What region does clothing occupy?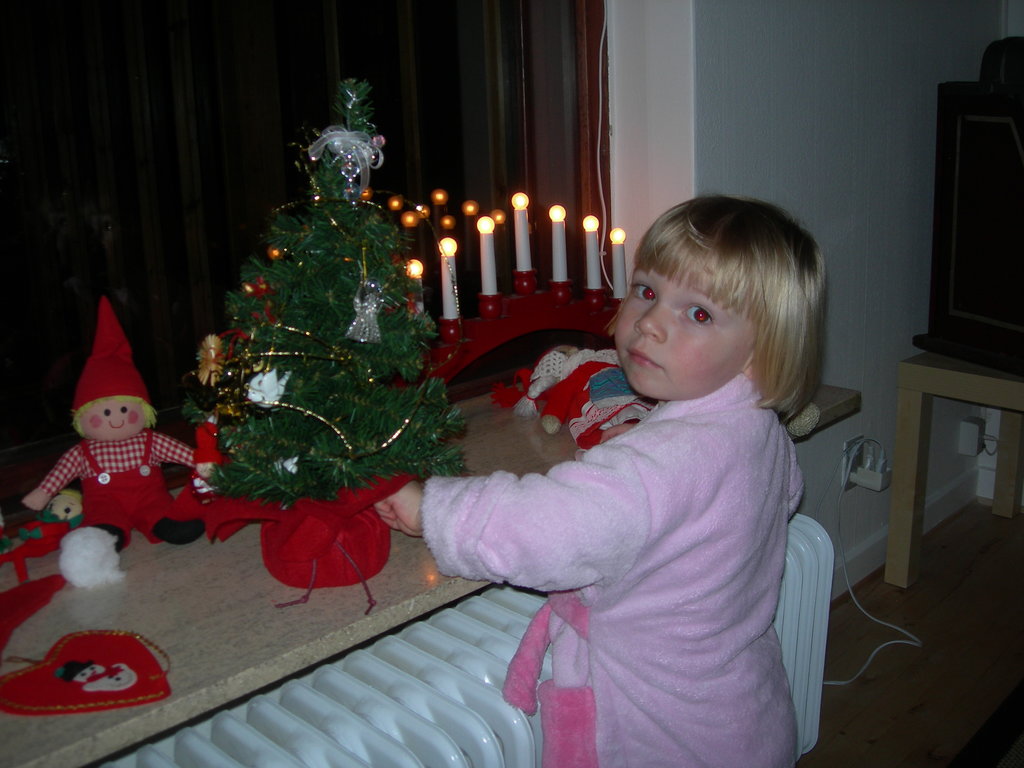
pyautogui.locateOnScreen(414, 193, 854, 766).
